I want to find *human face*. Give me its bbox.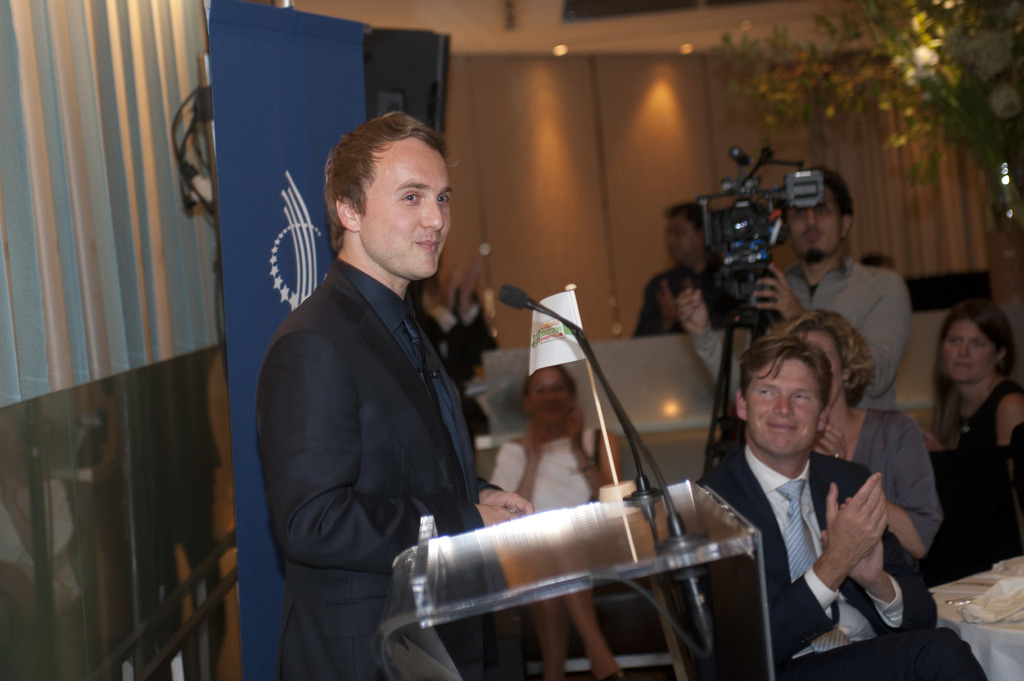
944,321,996,383.
